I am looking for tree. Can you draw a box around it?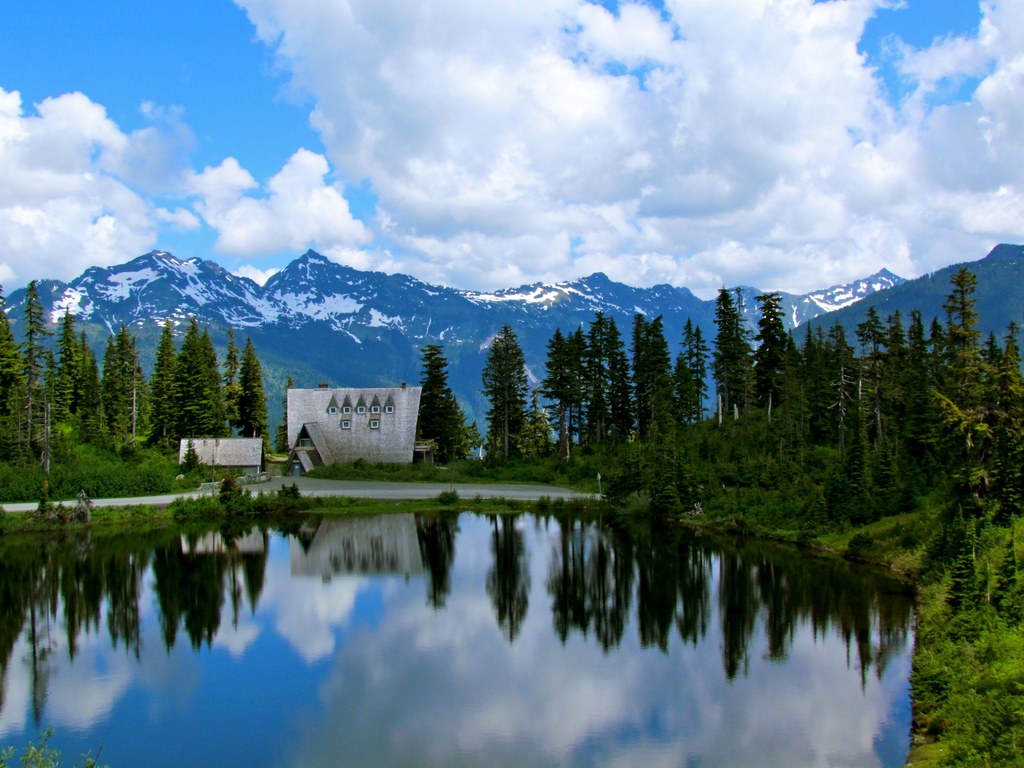
Sure, the bounding box is BBox(478, 323, 532, 463).
